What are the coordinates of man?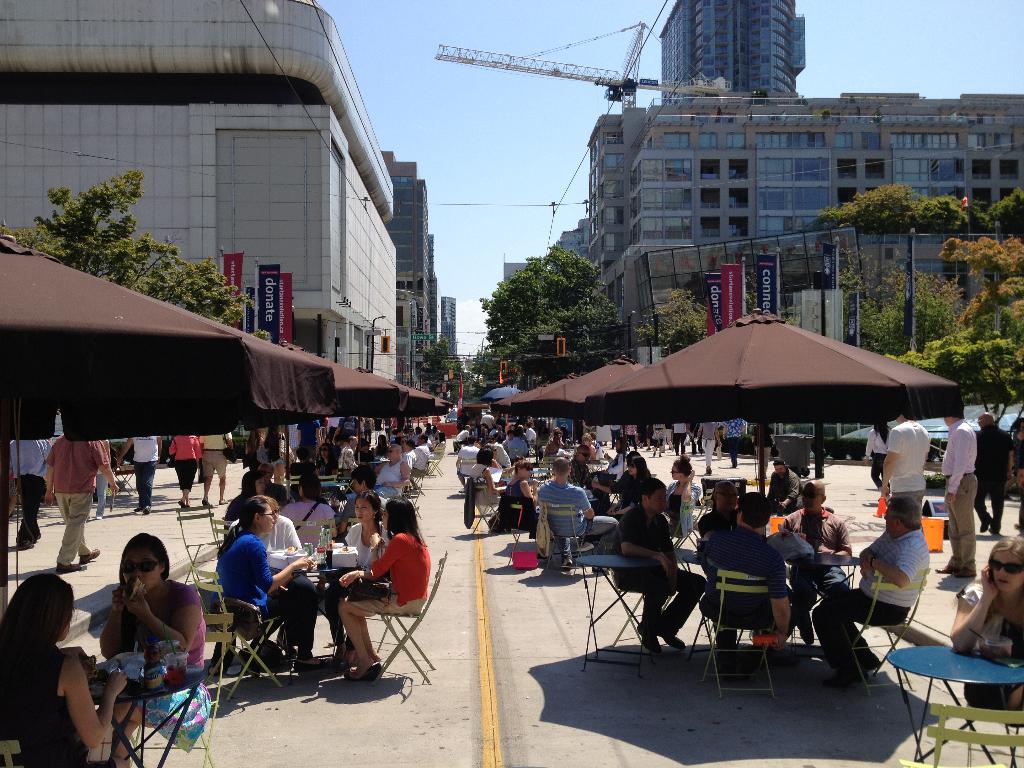
767,456,804,510.
